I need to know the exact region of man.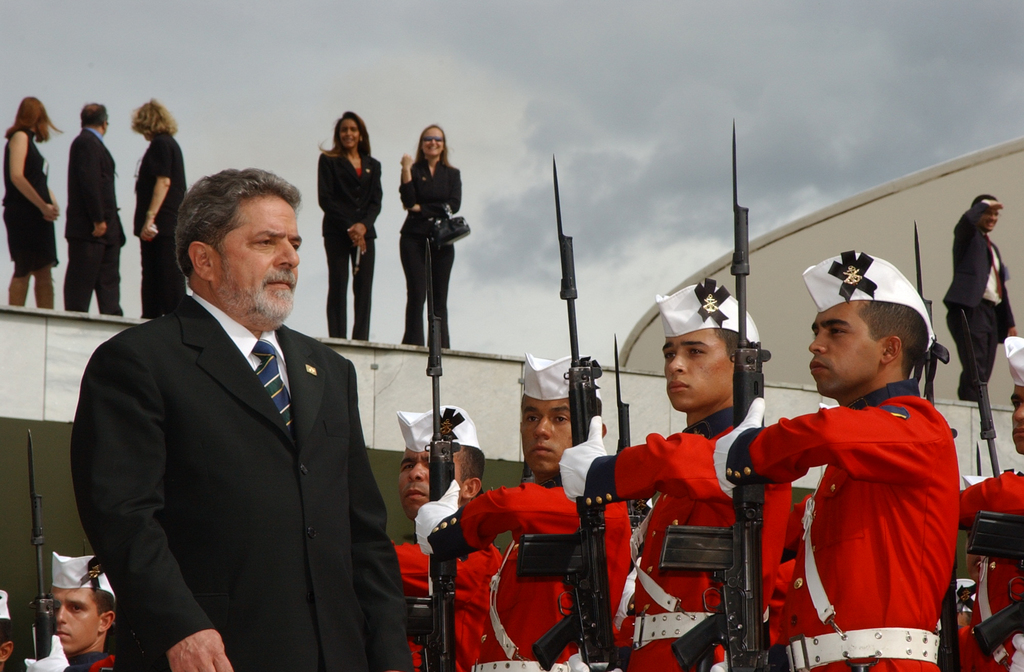
Region: {"x1": 413, "y1": 351, "x2": 634, "y2": 671}.
